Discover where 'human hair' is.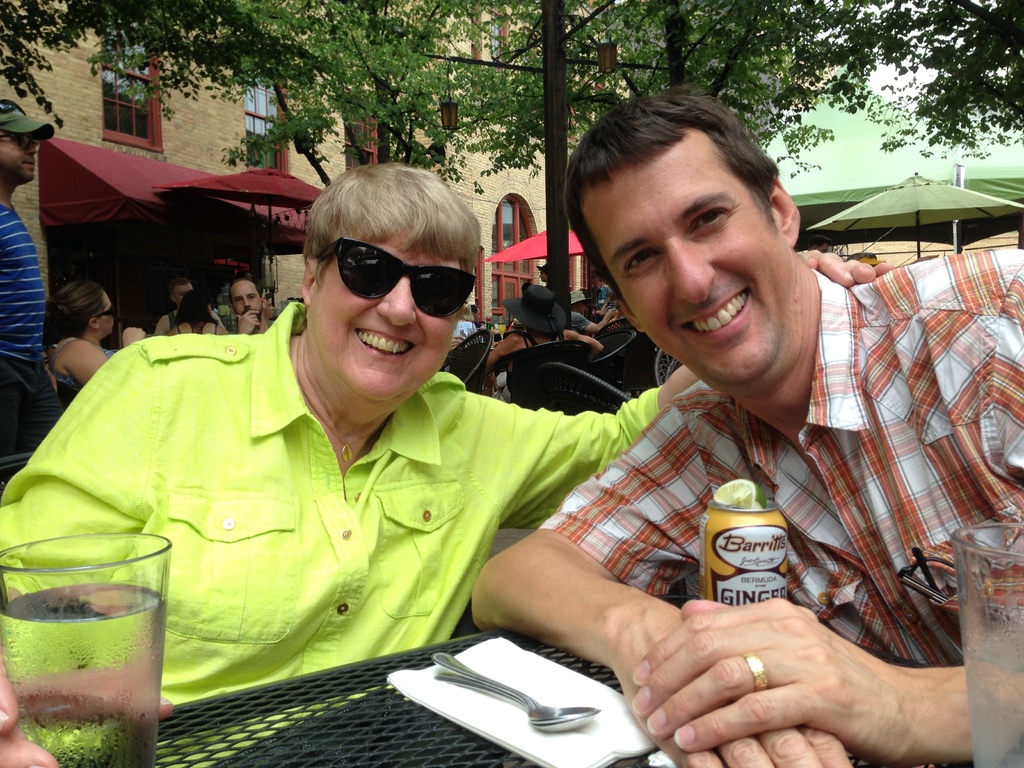
Discovered at (44,279,107,341).
